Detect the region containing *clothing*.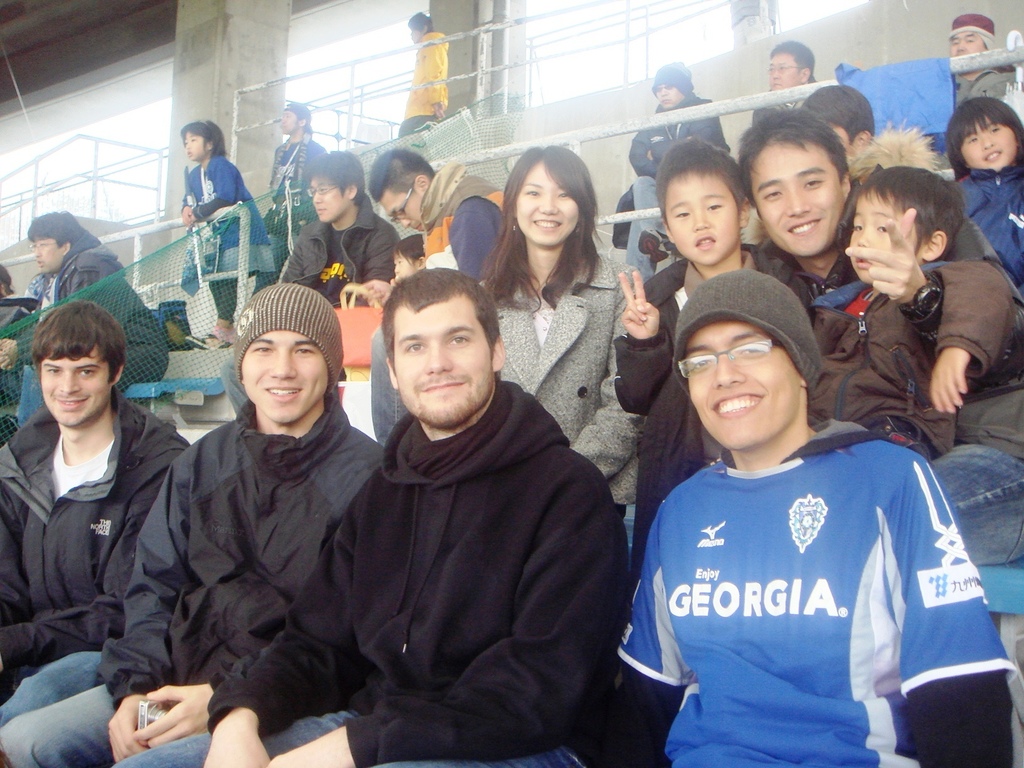
20/236/168/433.
